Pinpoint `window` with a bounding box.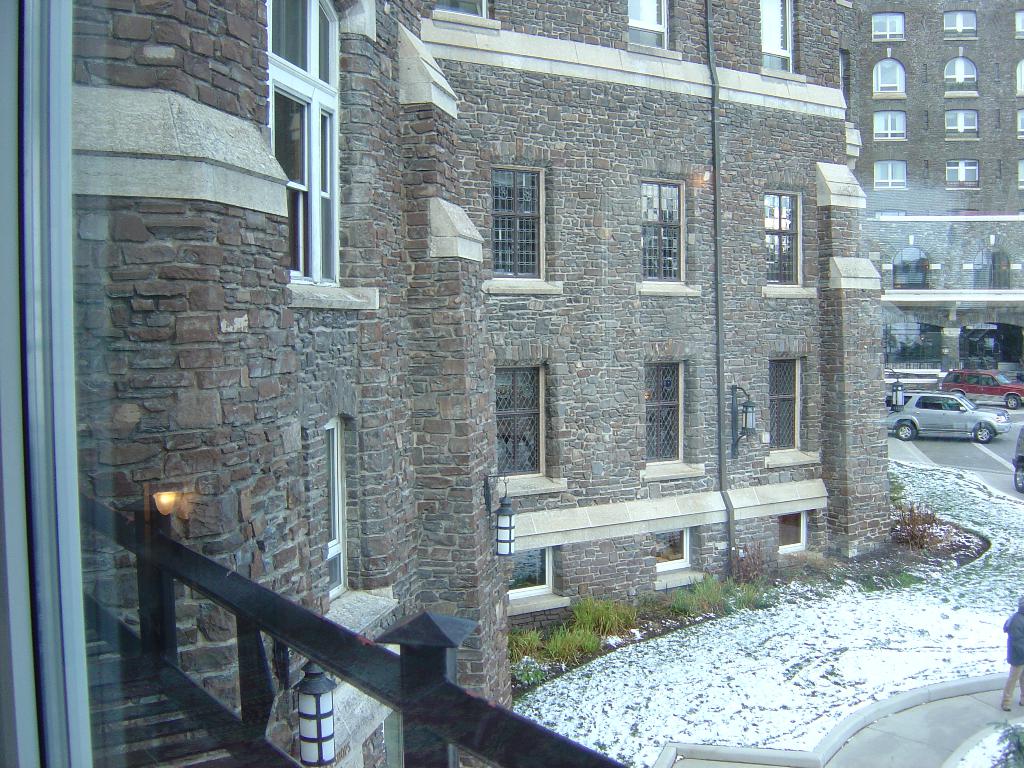
{"x1": 1018, "y1": 161, "x2": 1023, "y2": 190}.
